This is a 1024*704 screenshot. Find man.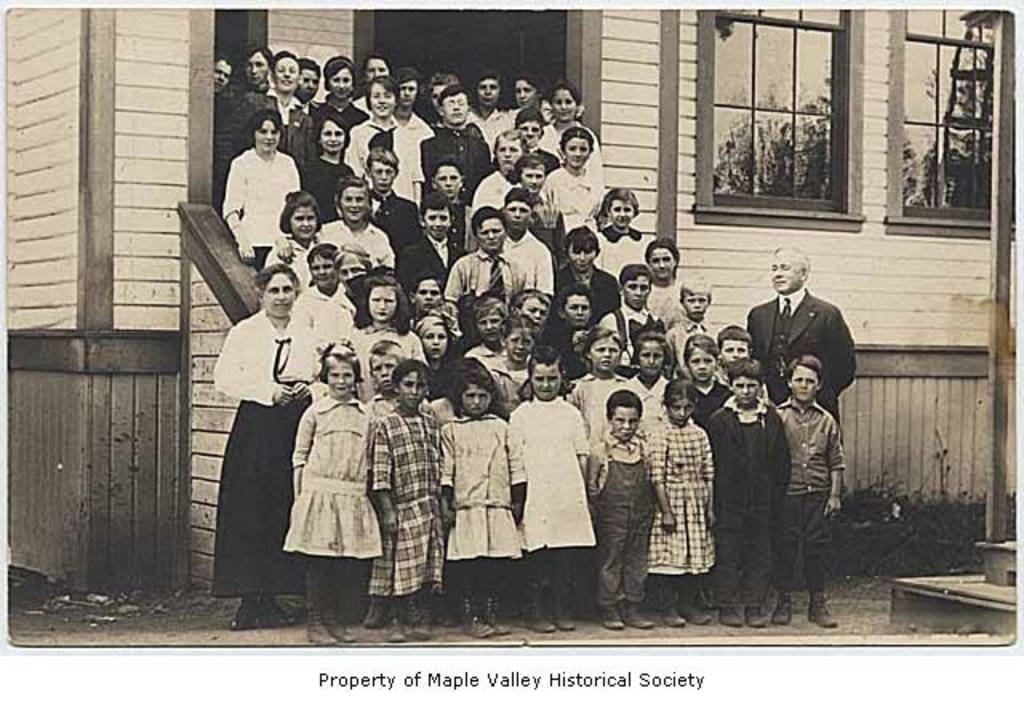
Bounding box: locate(432, 83, 498, 192).
